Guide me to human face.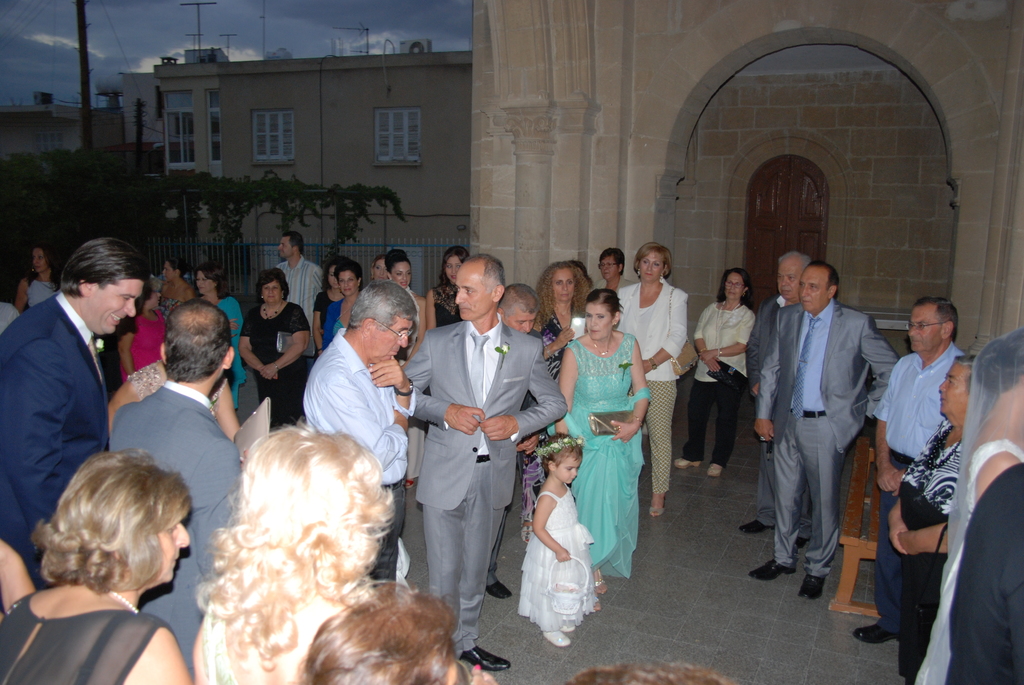
Guidance: detection(797, 266, 830, 312).
